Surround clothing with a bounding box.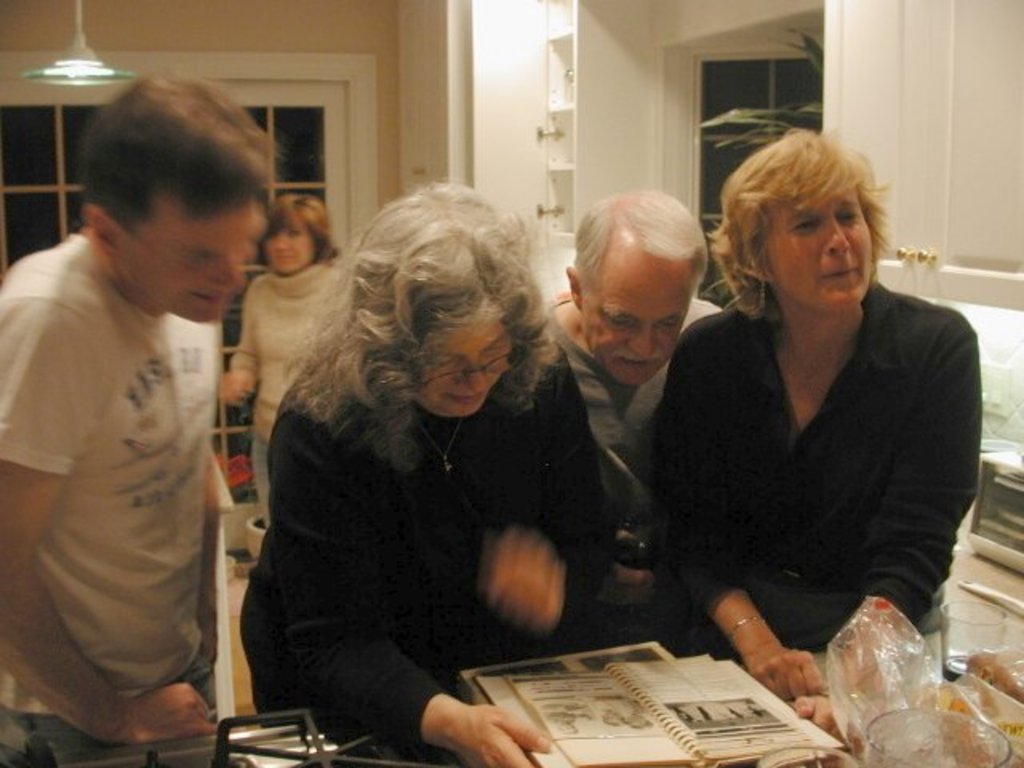
left=237, top=256, right=354, bottom=536.
